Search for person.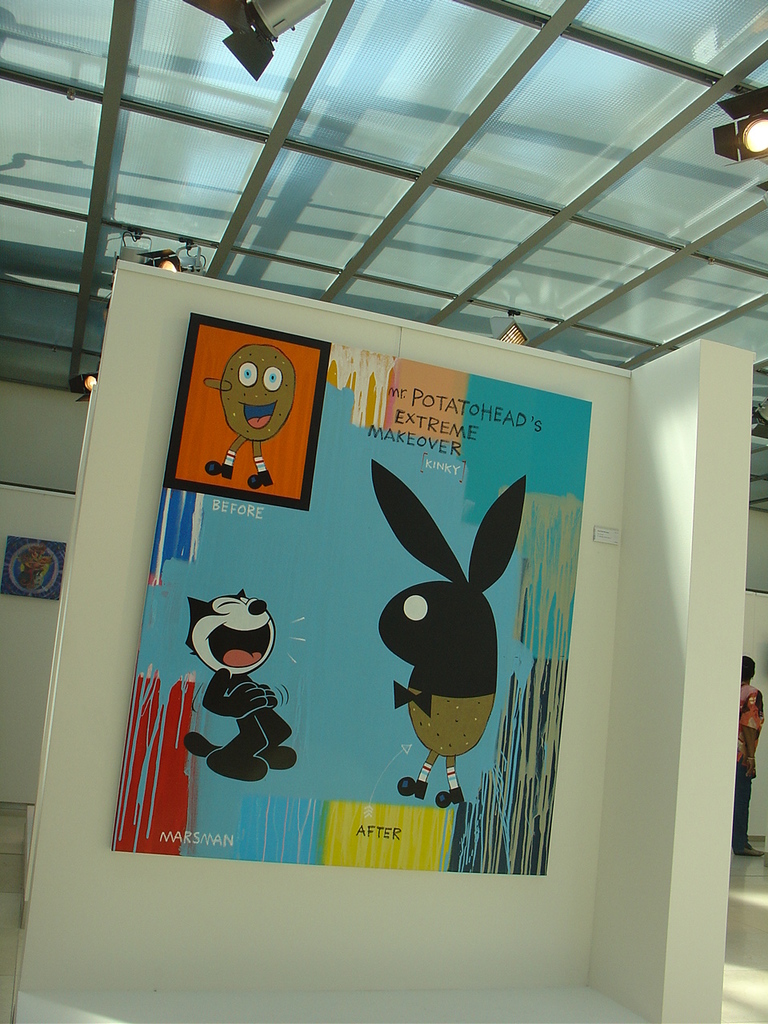
Found at (left=200, top=341, right=304, bottom=496).
